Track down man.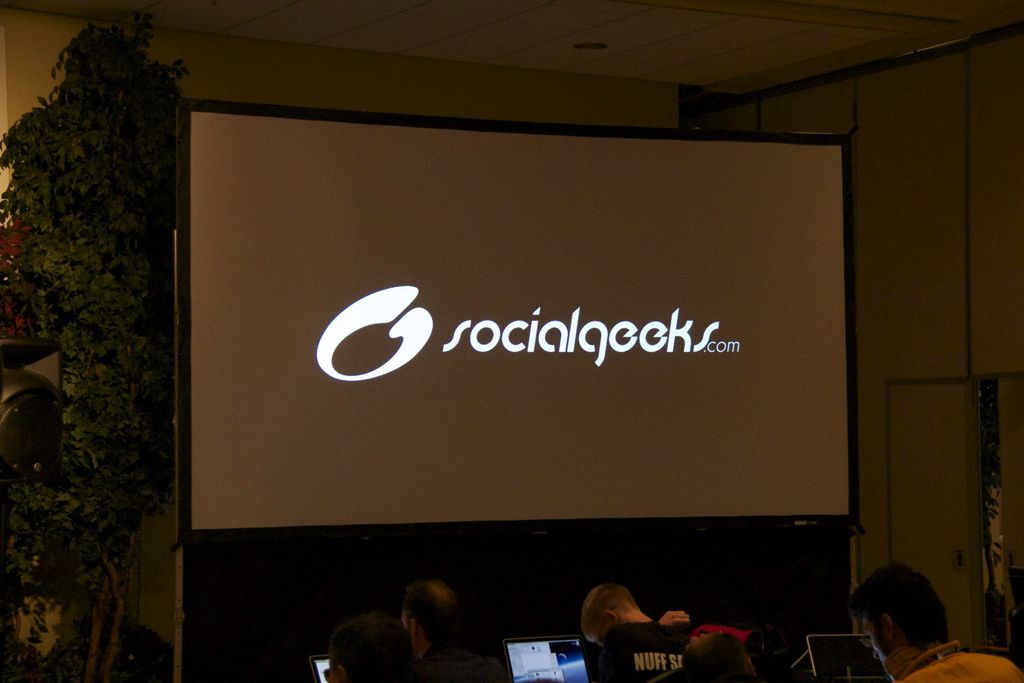
Tracked to box(847, 567, 1023, 682).
